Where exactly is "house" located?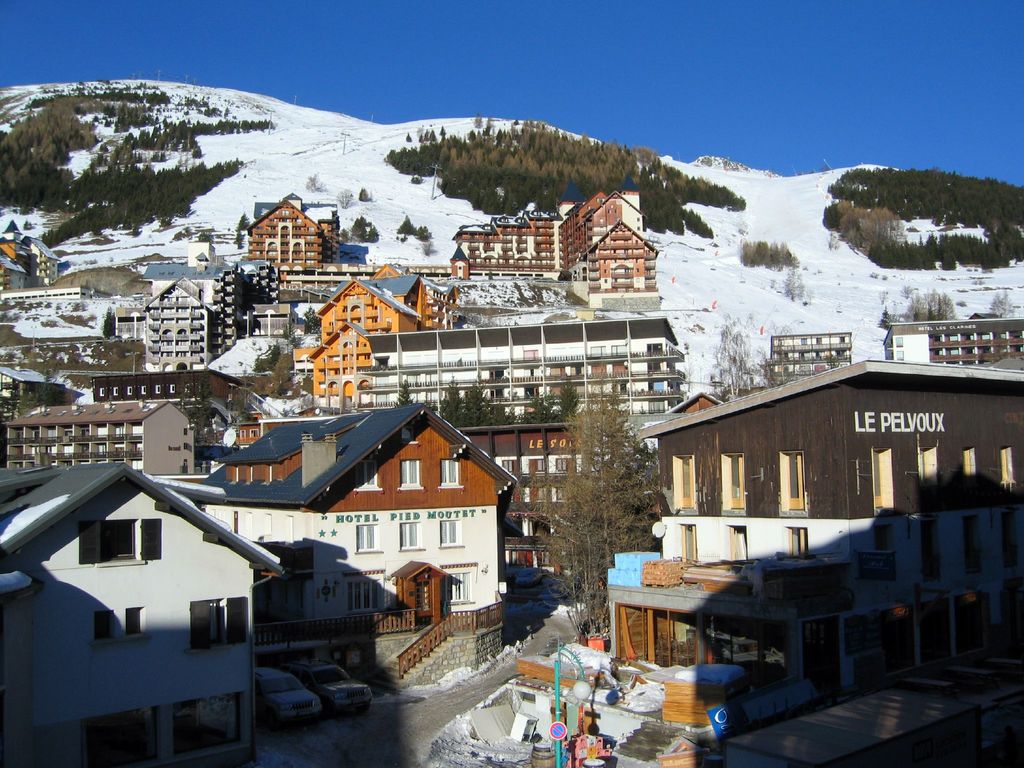
Its bounding box is bbox(633, 354, 1023, 586).
